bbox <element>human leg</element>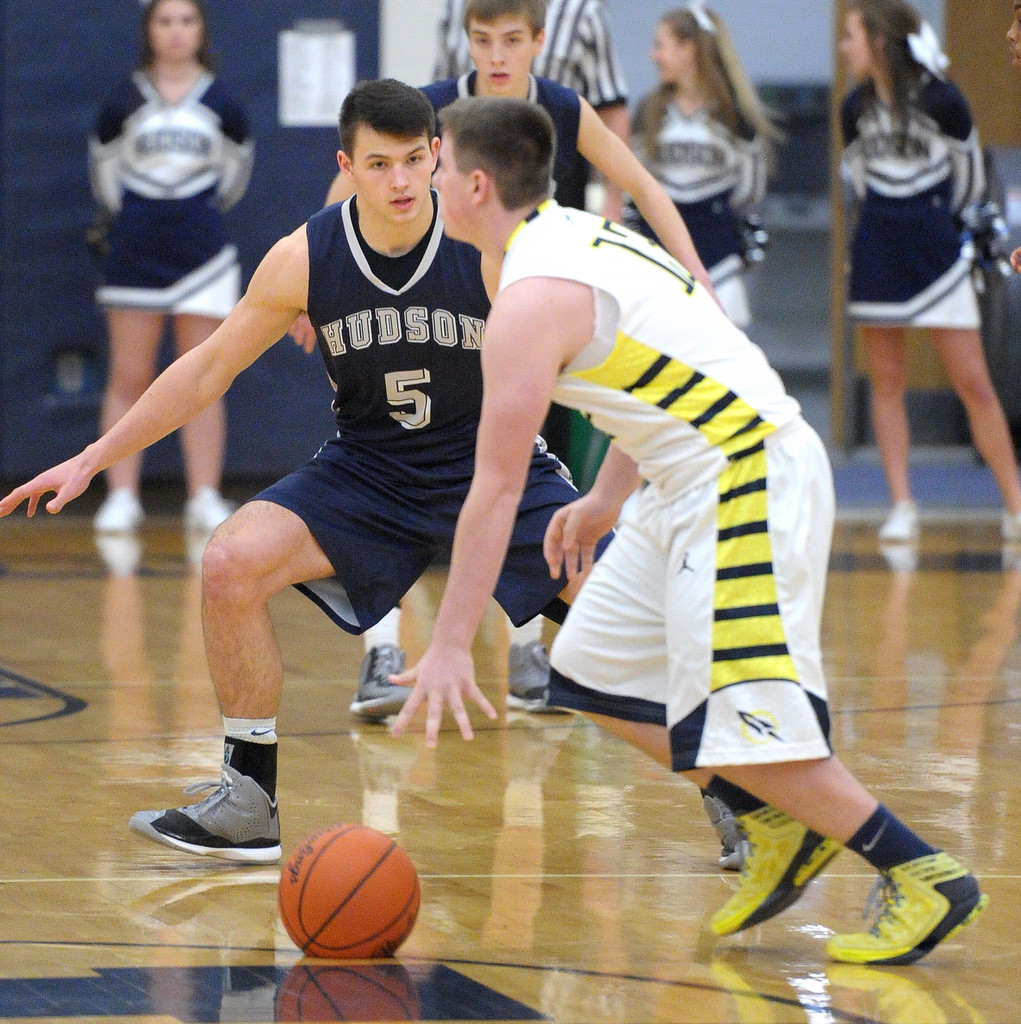
{"left": 88, "top": 306, "right": 157, "bottom": 526}
